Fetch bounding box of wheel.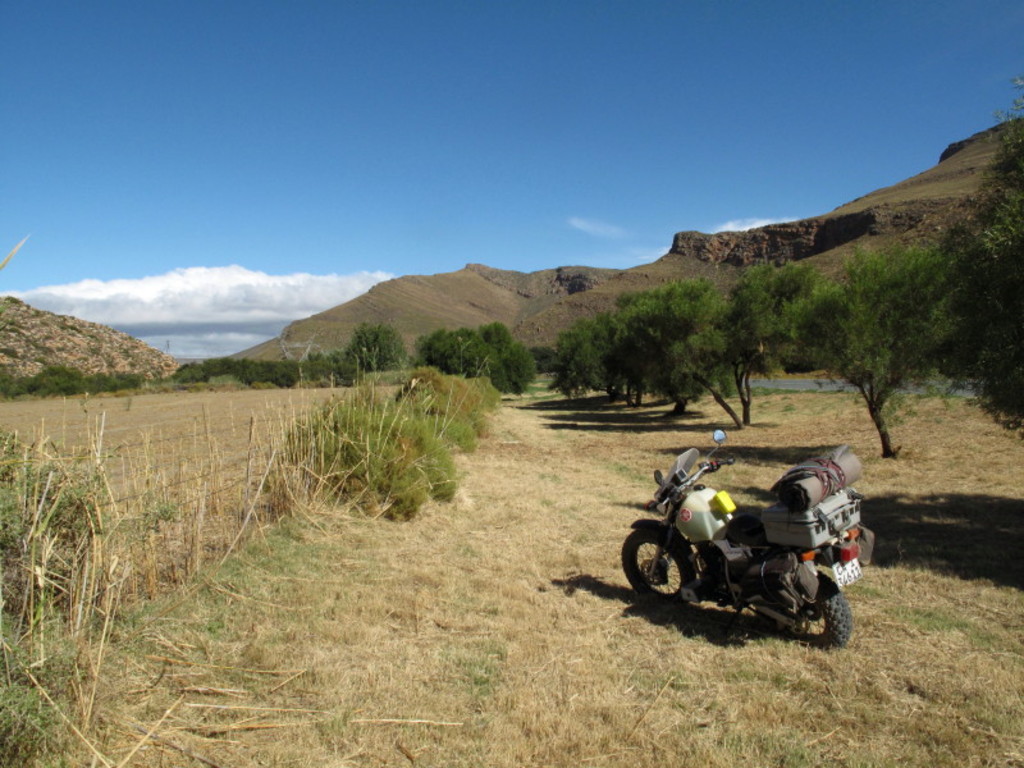
Bbox: 637,534,714,616.
